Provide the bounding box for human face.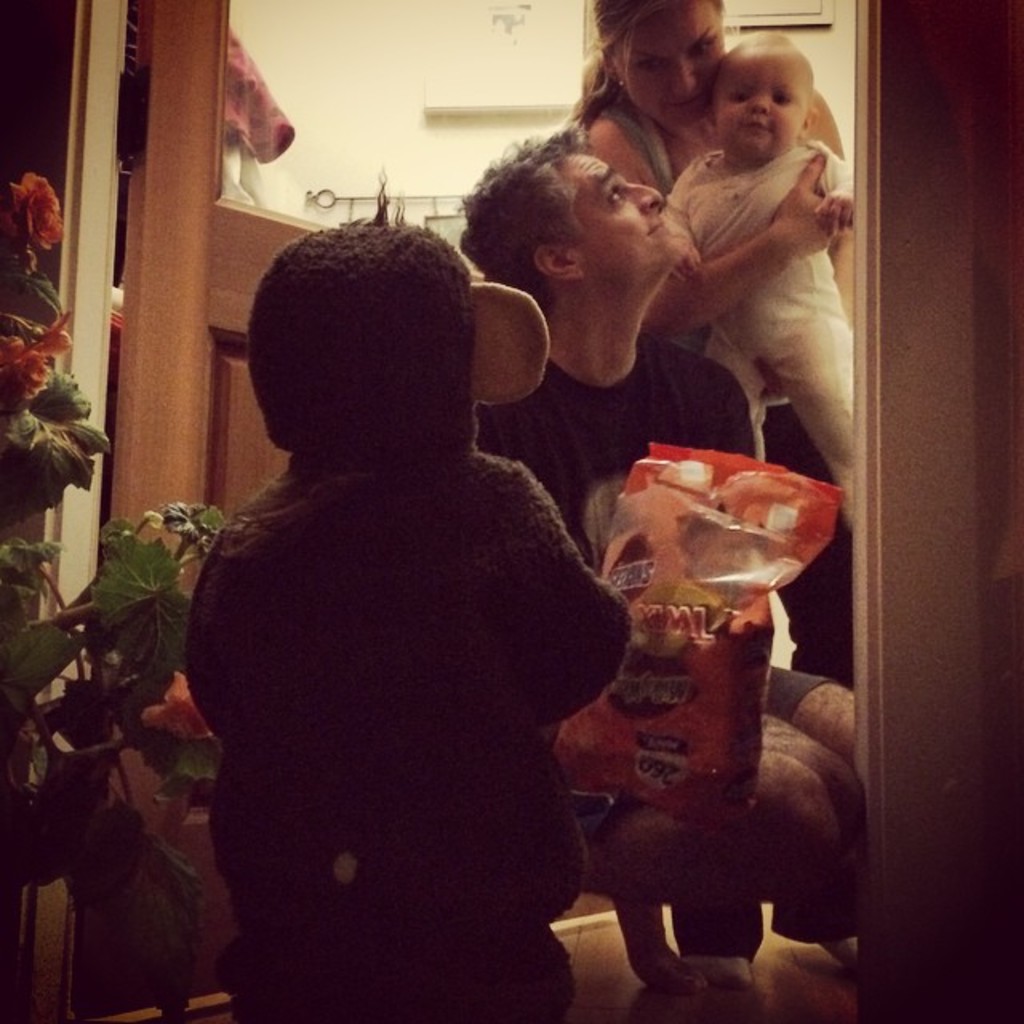
left=611, top=0, right=725, bottom=128.
